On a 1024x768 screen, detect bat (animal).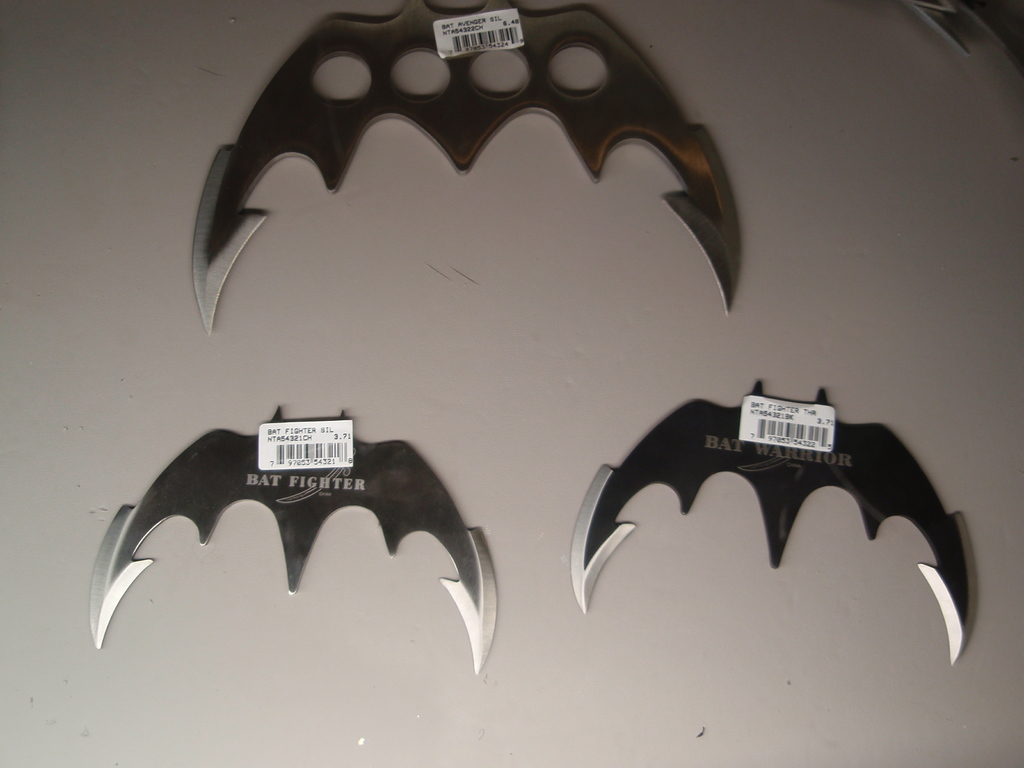
pyautogui.locateOnScreen(556, 378, 979, 676).
